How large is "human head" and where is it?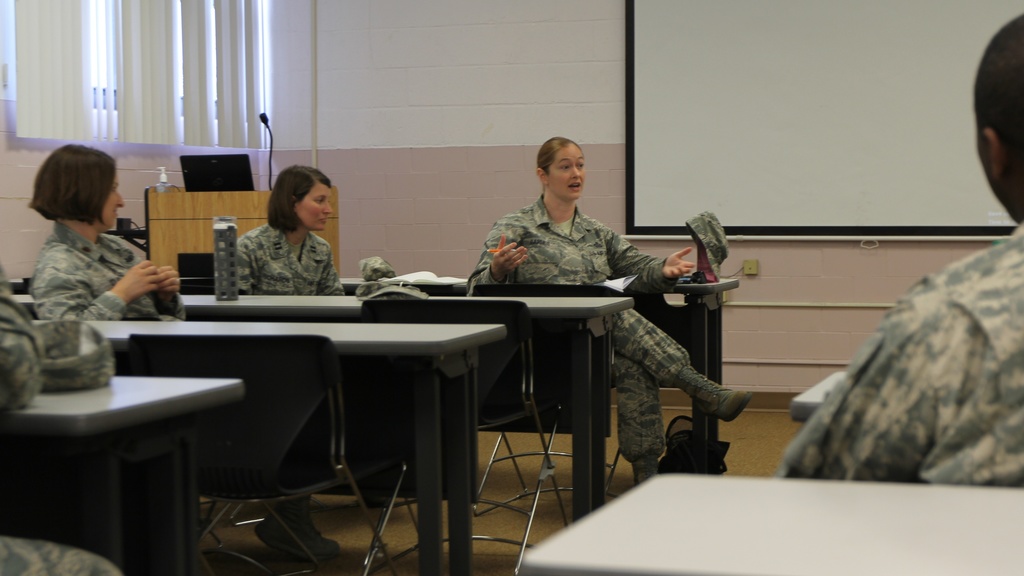
Bounding box: 973 10 1023 219.
